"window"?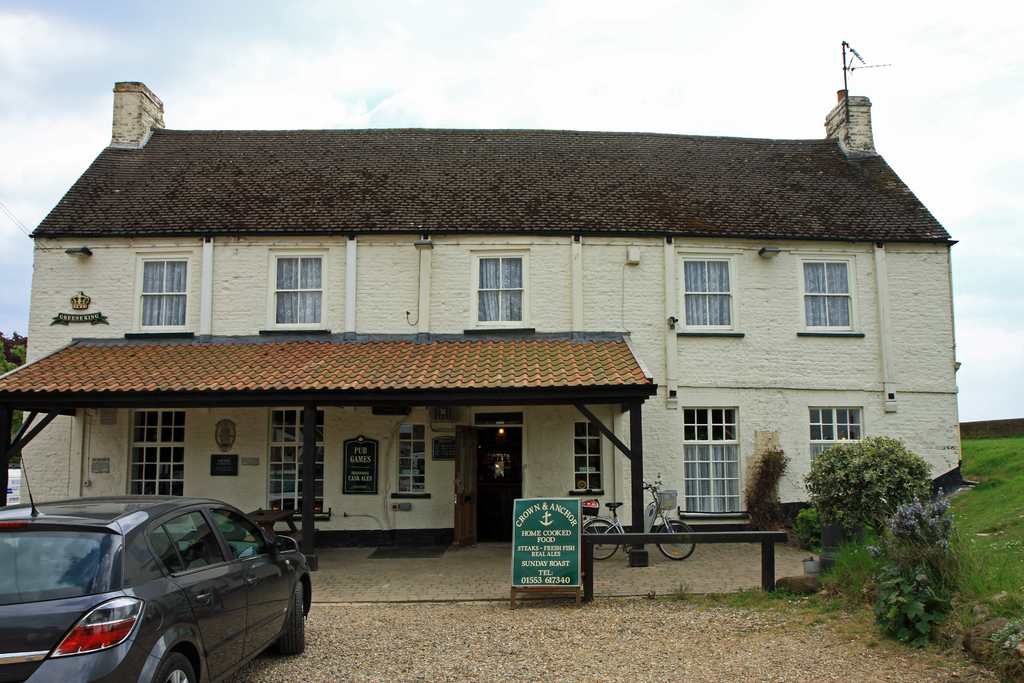
680 255 734 323
